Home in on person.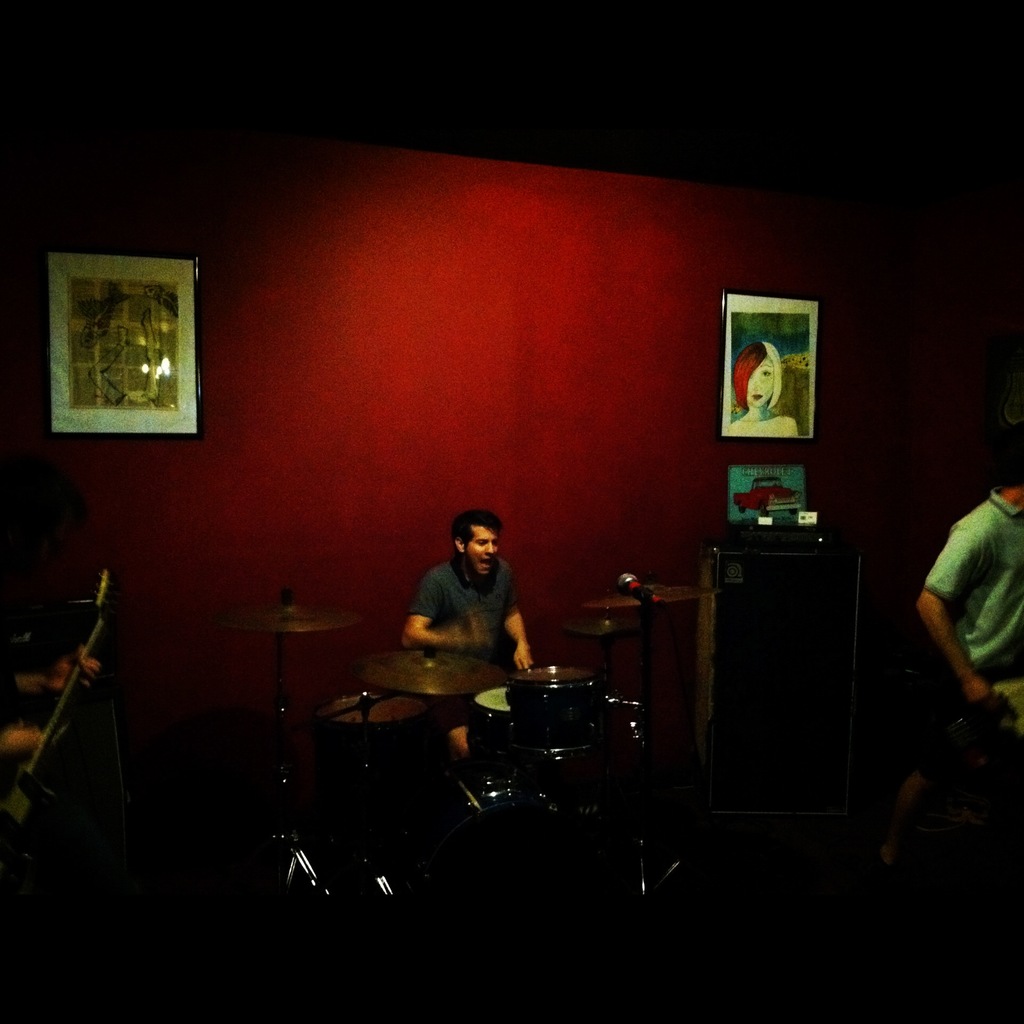
Homed in at 392 495 544 727.
